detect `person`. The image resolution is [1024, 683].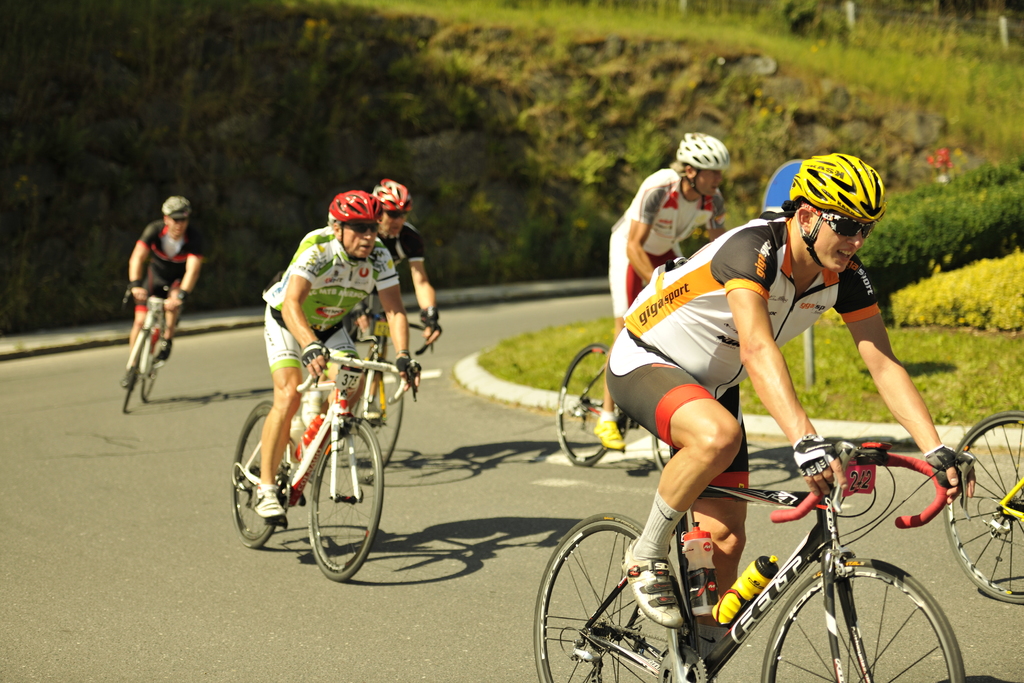
{"left": 254, "top": 191, "right": 419, "bottom": 516}.
